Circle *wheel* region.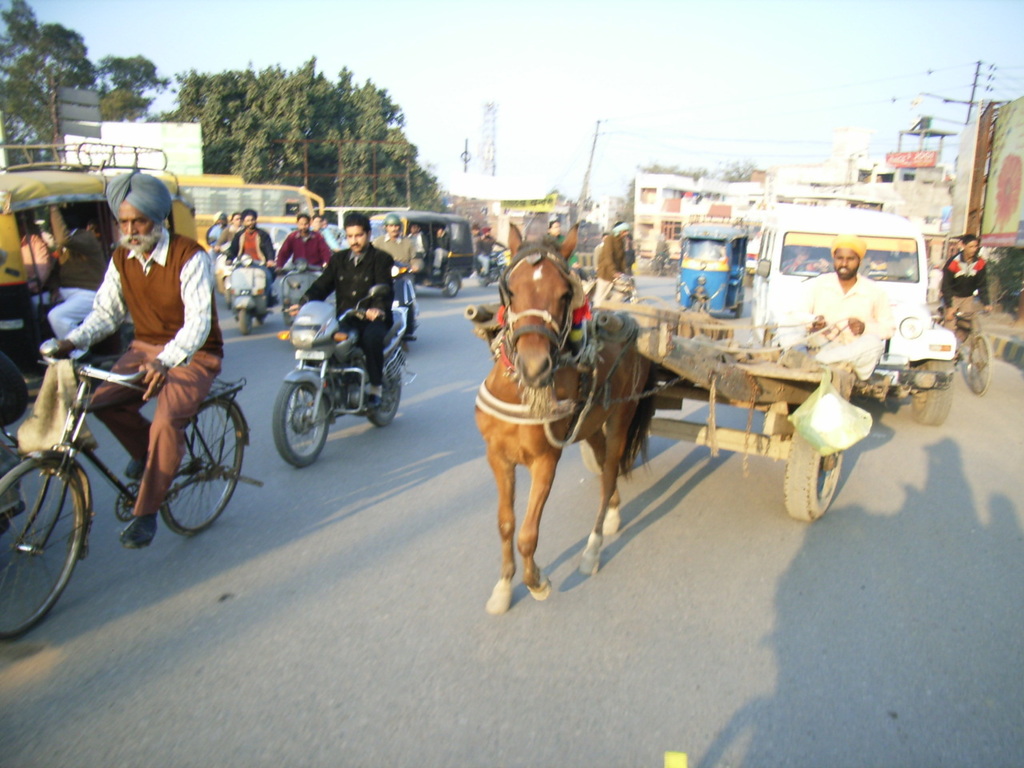
Region: BBox(7, 437, 90, 627).
